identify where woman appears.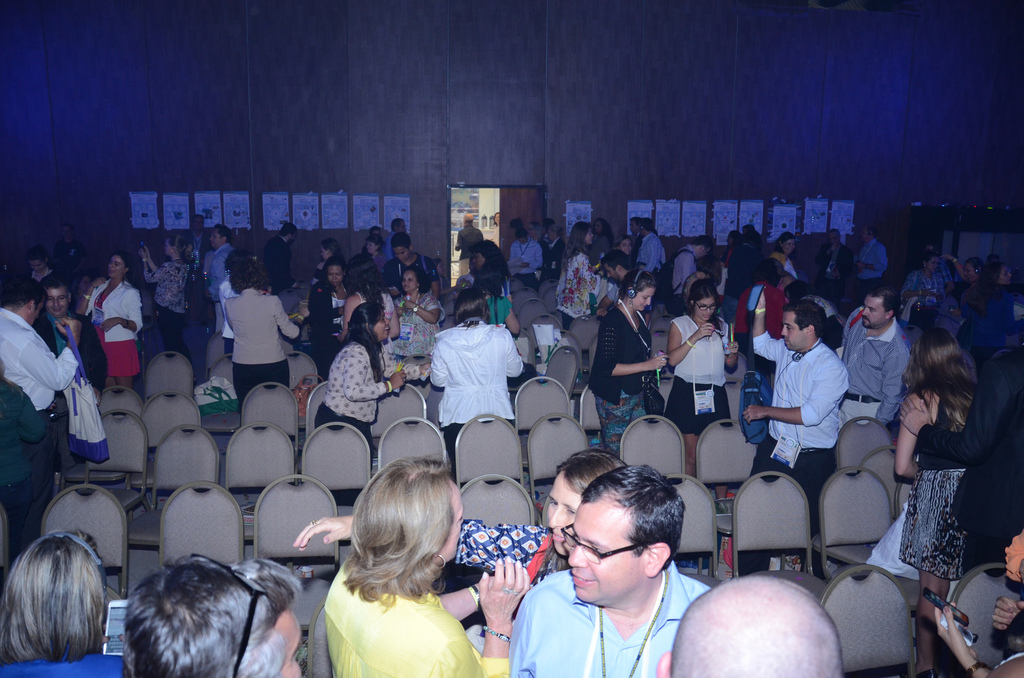
Appears at <bbox>547, 219, 605, 327</bbox>.
